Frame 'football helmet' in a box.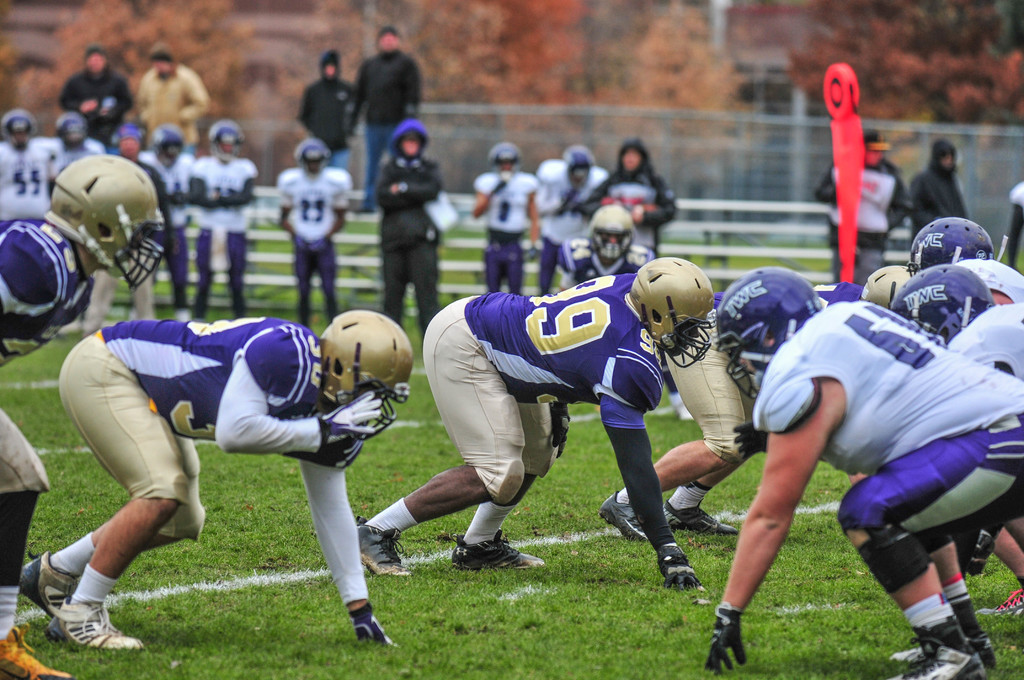
[left=710, top=266, right=819, bottom=400].
